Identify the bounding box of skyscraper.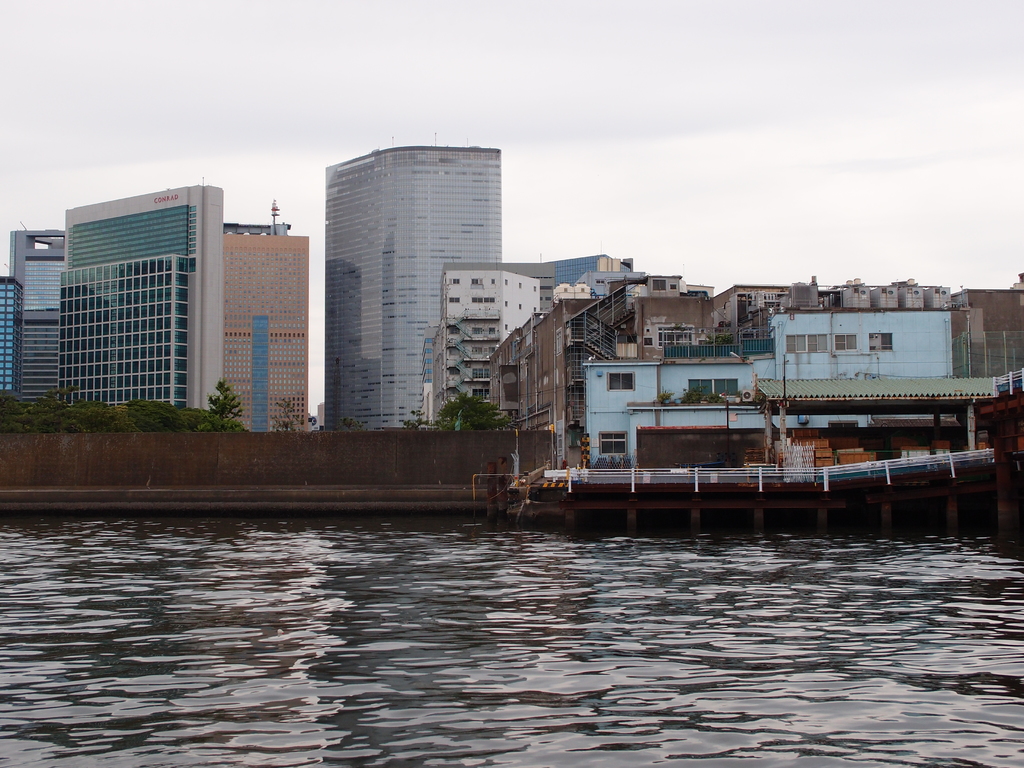
(58,182,222,413).
